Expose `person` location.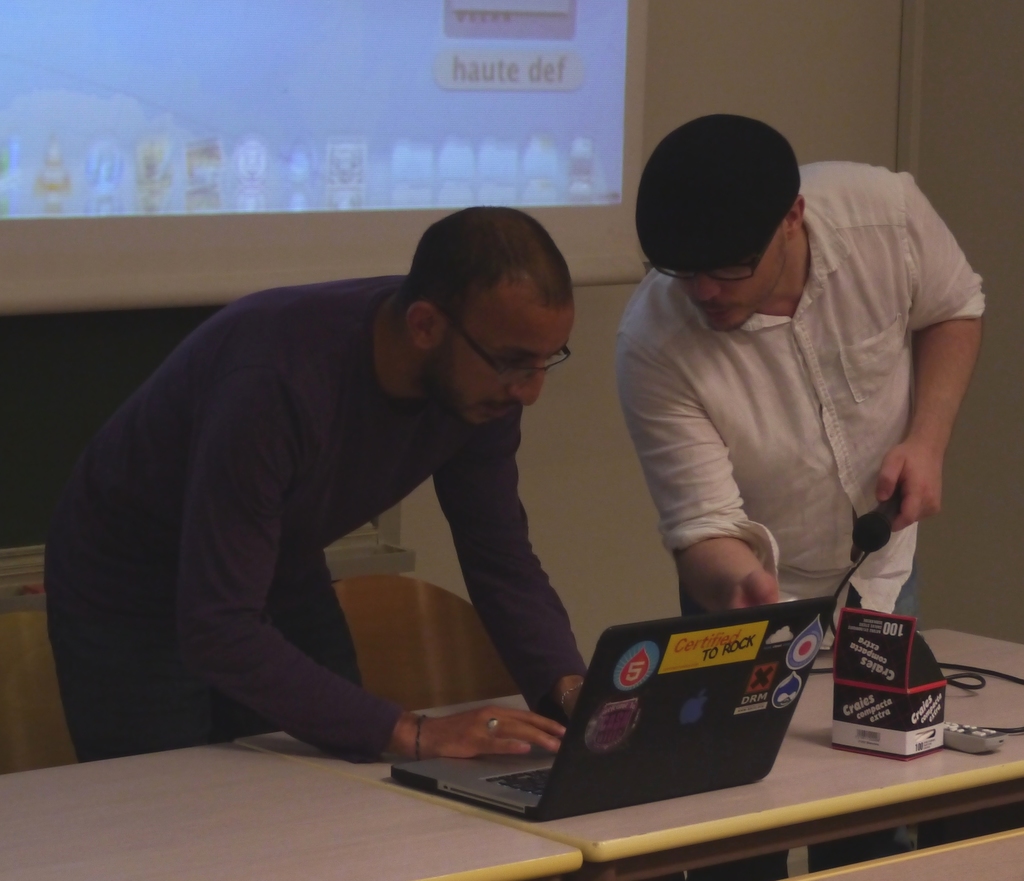
Exposed at select_region(602, 88, 998, 714).
